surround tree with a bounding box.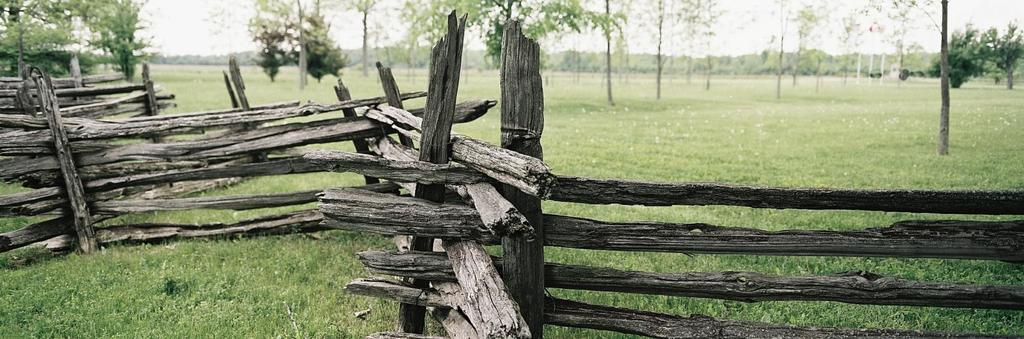
{"x1": 242, "y1": 1, "x2": 294, "y2": 80}.
